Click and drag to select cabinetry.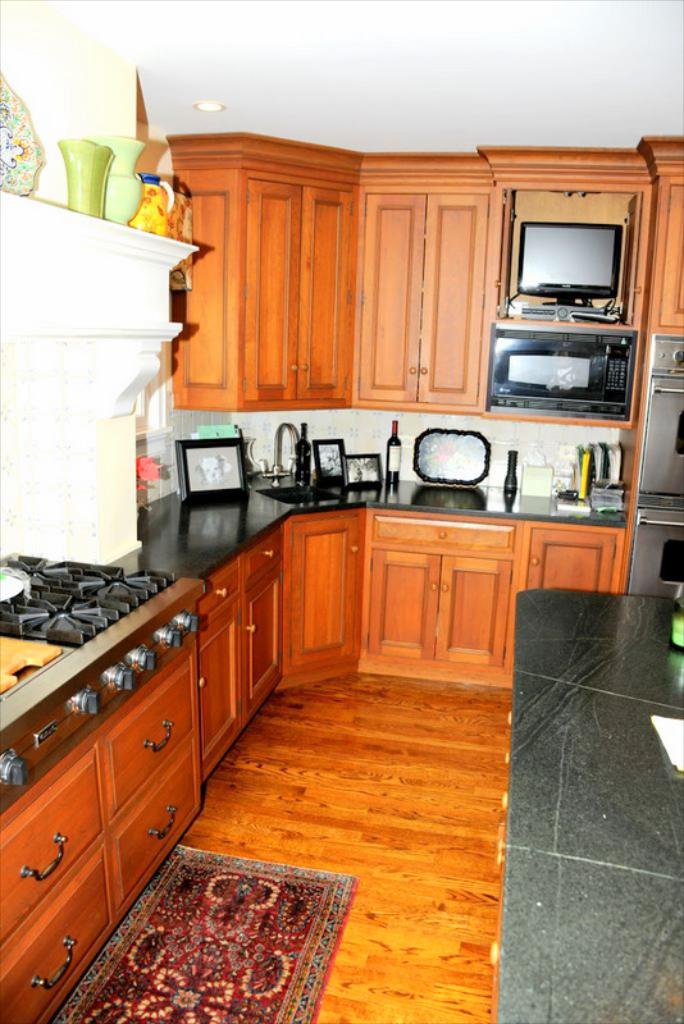
Selection: <bbox>168, 134, 683, 408</bbox>.
